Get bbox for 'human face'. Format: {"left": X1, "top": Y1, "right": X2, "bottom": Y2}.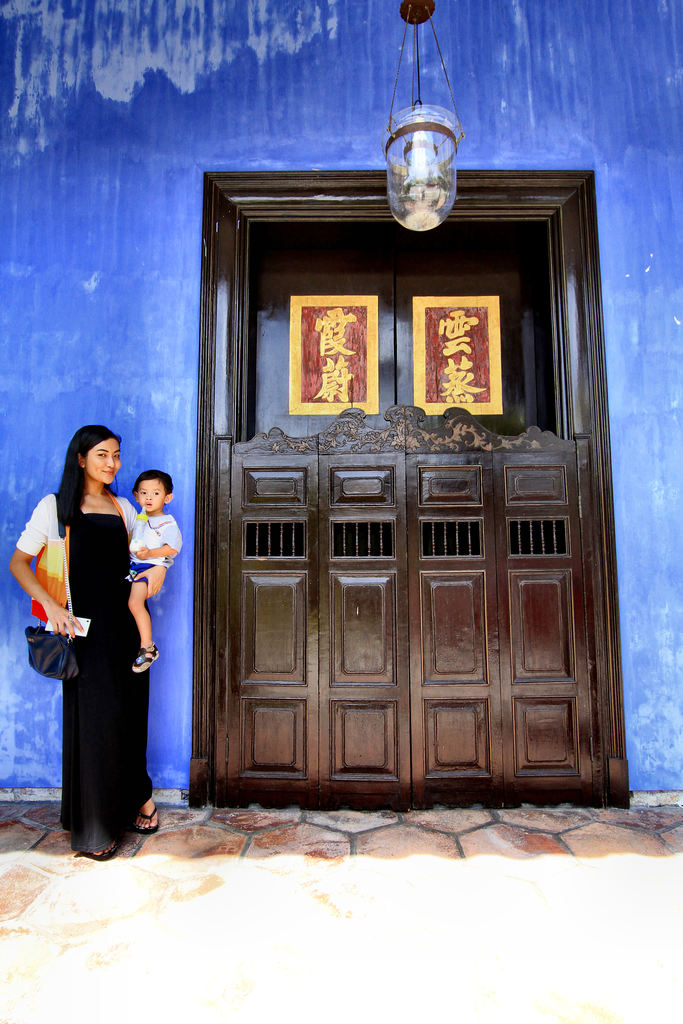
{"left": 89, "top": 442, "right": 124, "bottom": 487}.
